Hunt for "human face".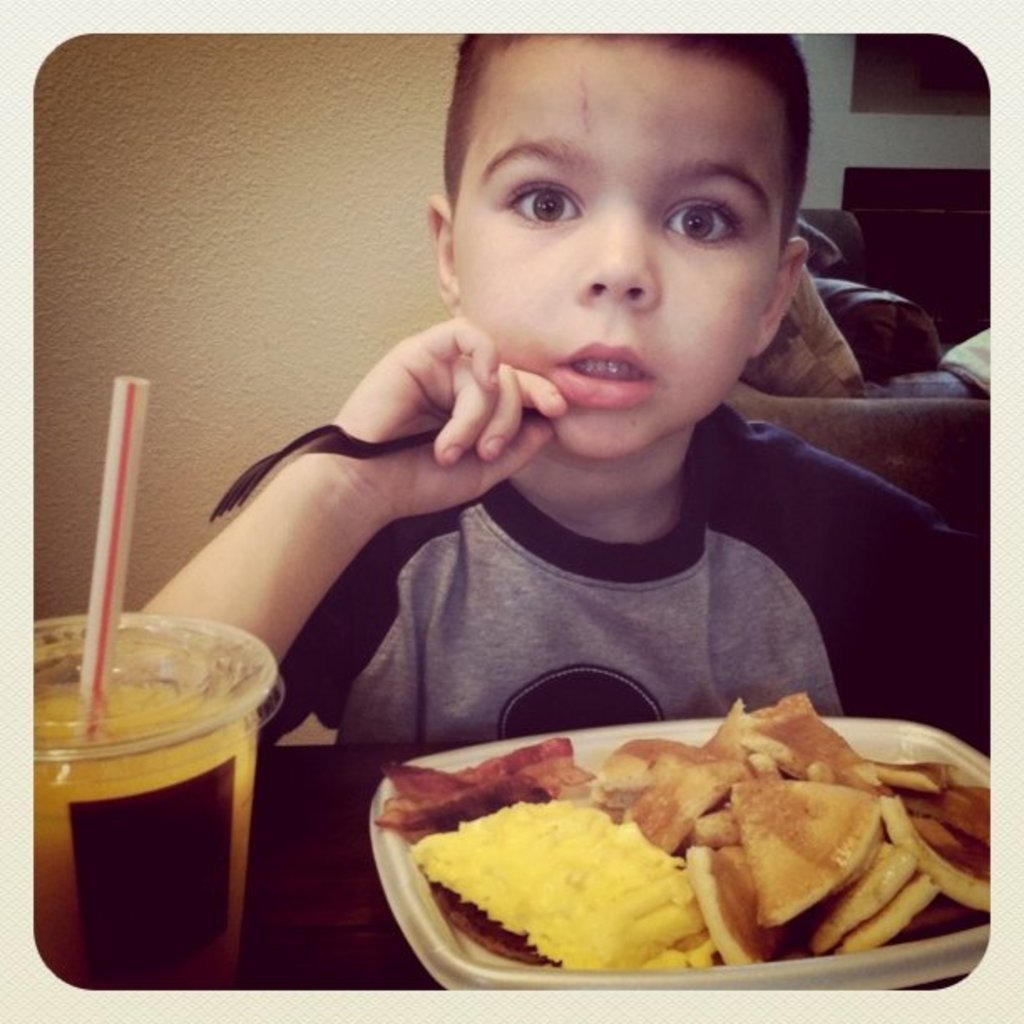
Hunted down at select_region(450, 37, 783, 453).
